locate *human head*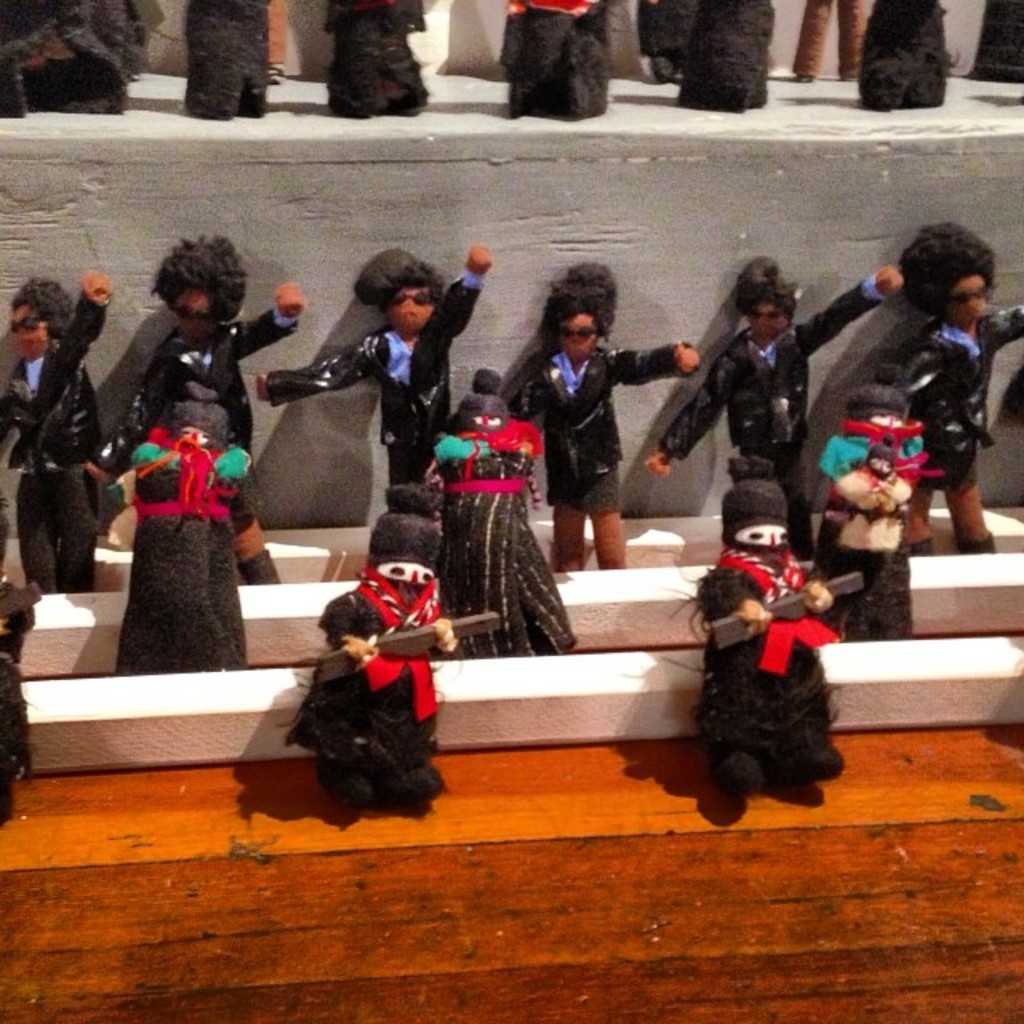
pyautogui.locateOnScreen(374, 254, 450, 331)
